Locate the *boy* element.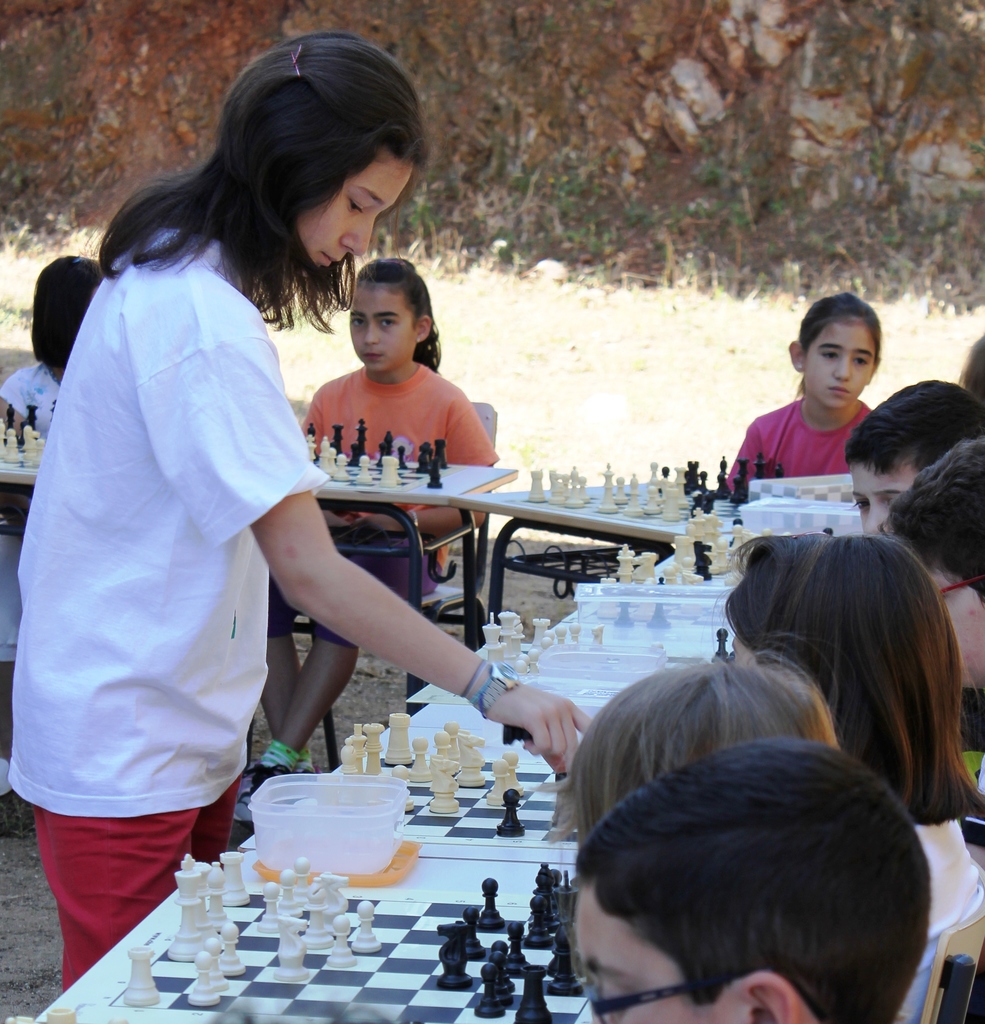
Element bbox: <box>566,733,942,1023</box>.
